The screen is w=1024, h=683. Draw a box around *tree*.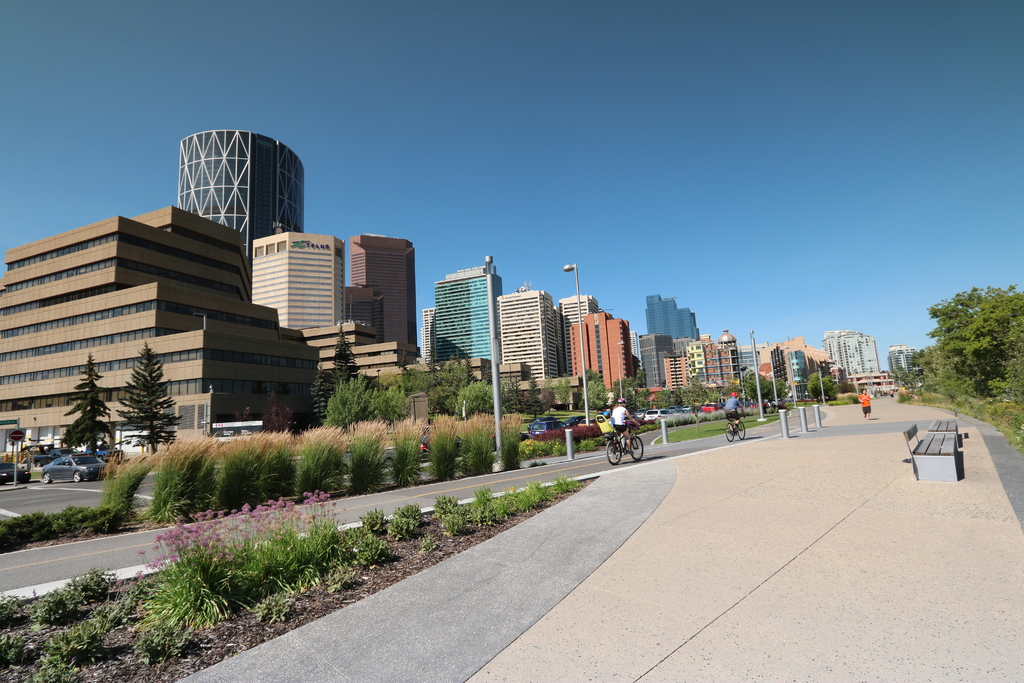
bbox=(113, 344, 184, 457).
